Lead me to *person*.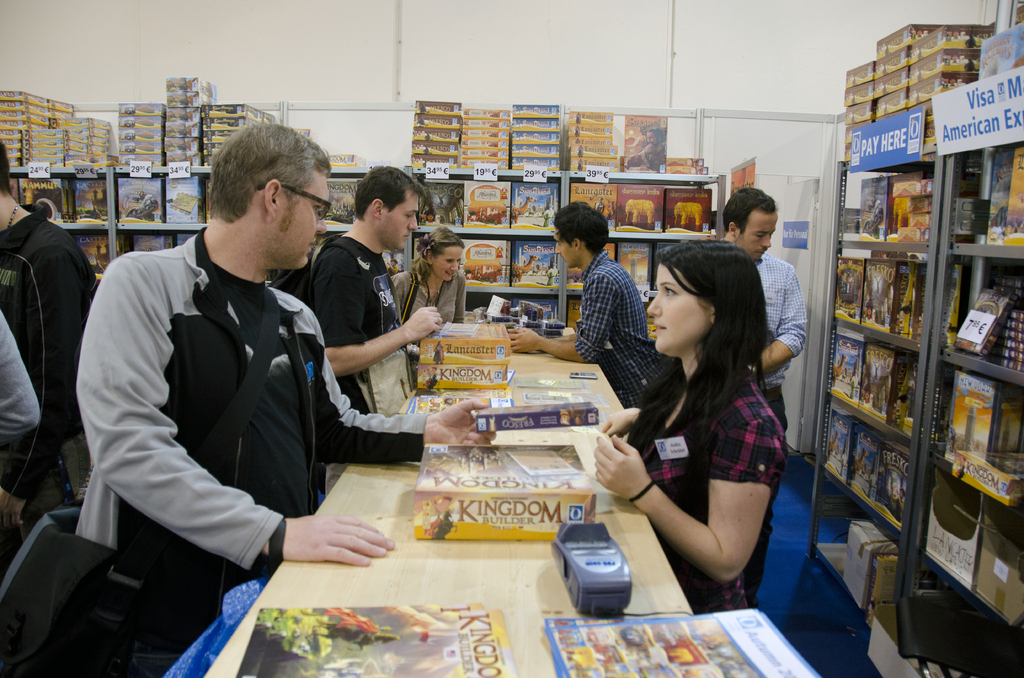
Lead to {"left": 677, "top": 191, "right": 807, "bottom": 600}.
